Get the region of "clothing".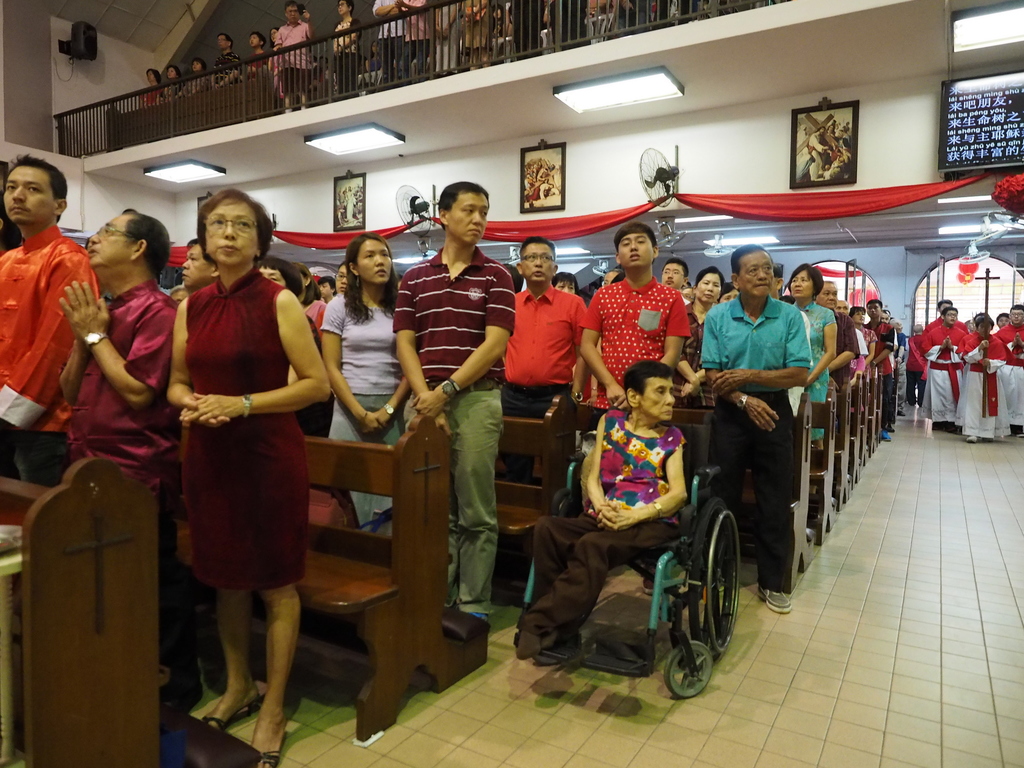
detection(834, 308, 855, 378).
